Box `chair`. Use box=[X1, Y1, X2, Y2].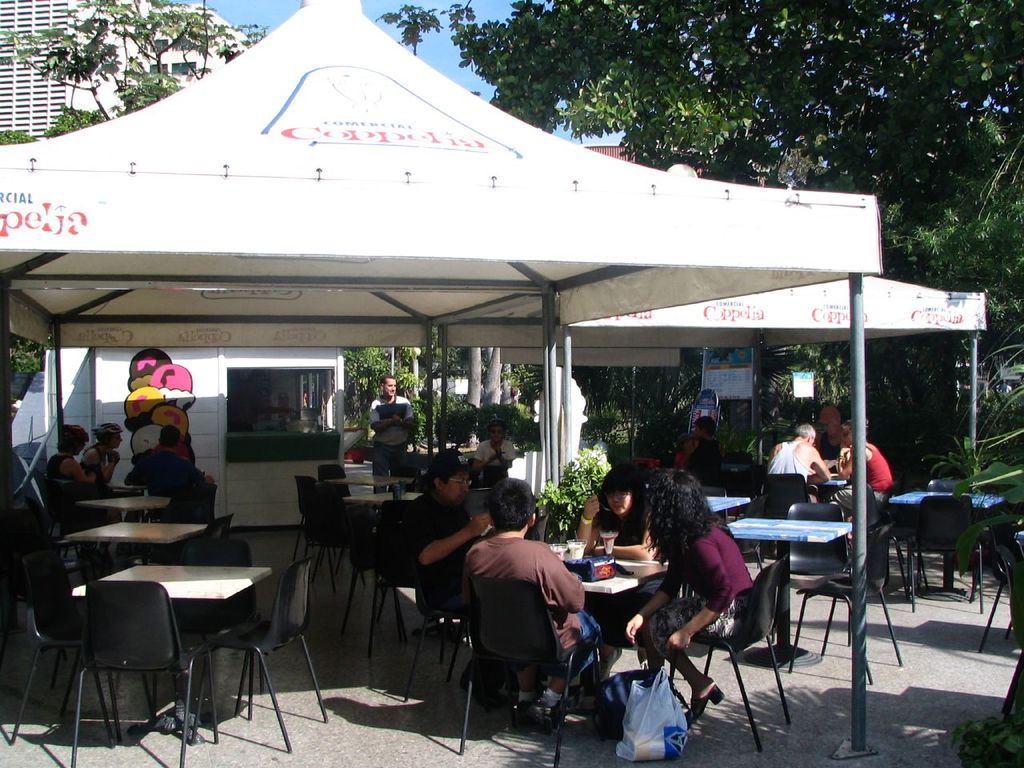
box=[6, 537, 154, 746].
